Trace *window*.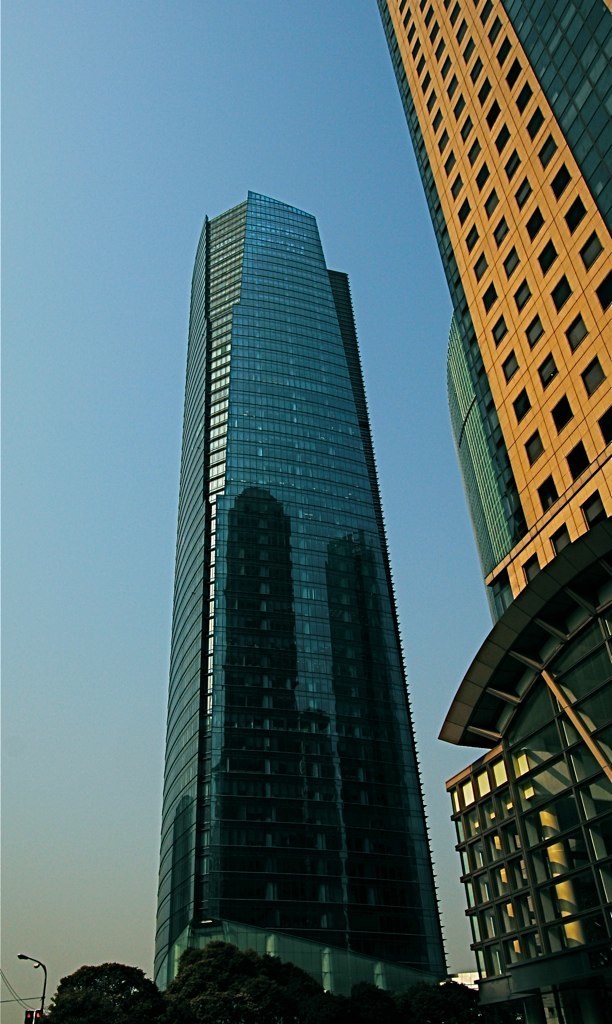
Traced to {"left": 550, "top": 164, "right": 571, "bottom": 204}.
